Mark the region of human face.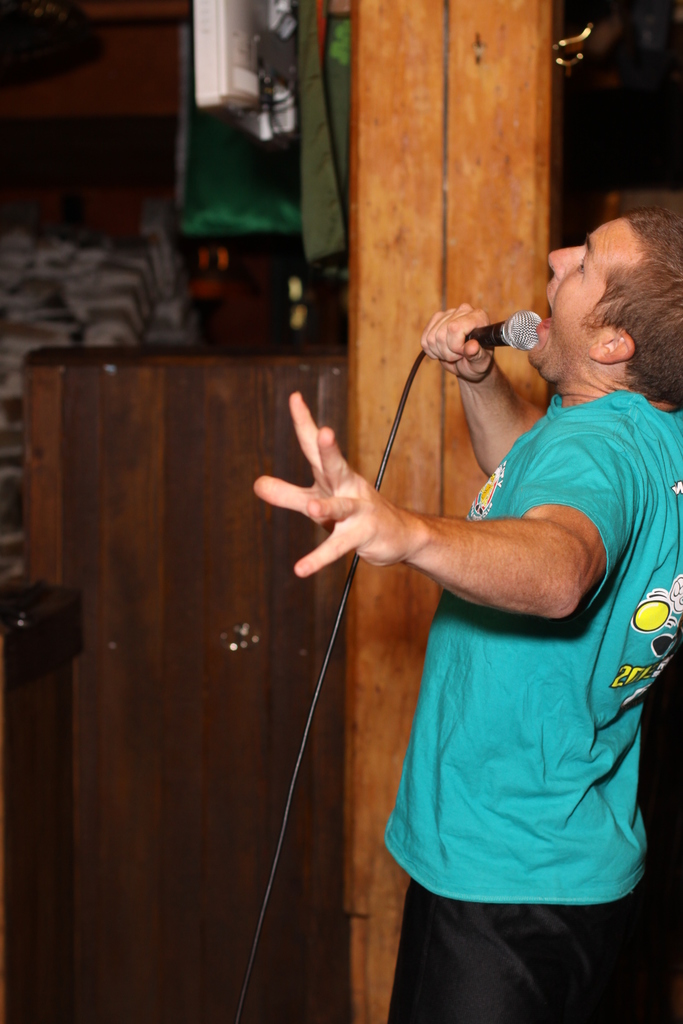
Region: (left=523, top=211, right=637, bottom=367).
